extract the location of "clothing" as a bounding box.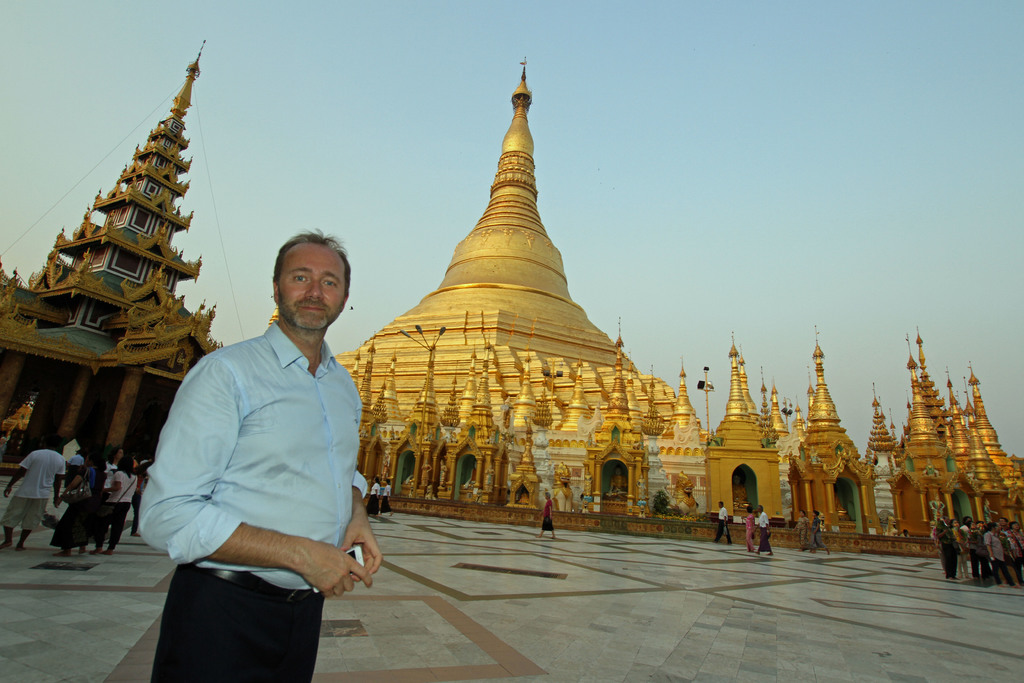
373 489 394 515.
